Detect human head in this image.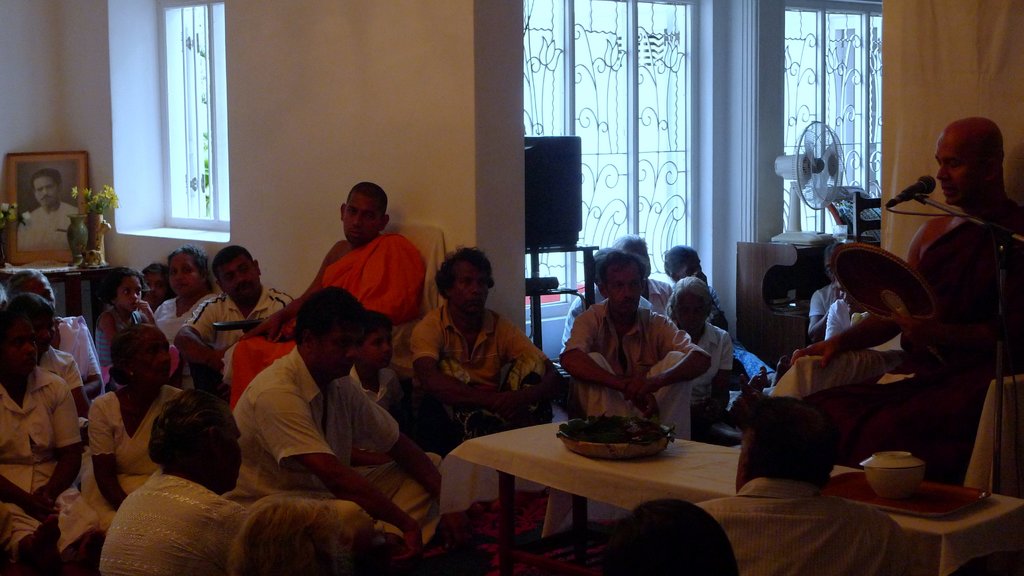
Detection: BBox(733, 391, 841, 502).
